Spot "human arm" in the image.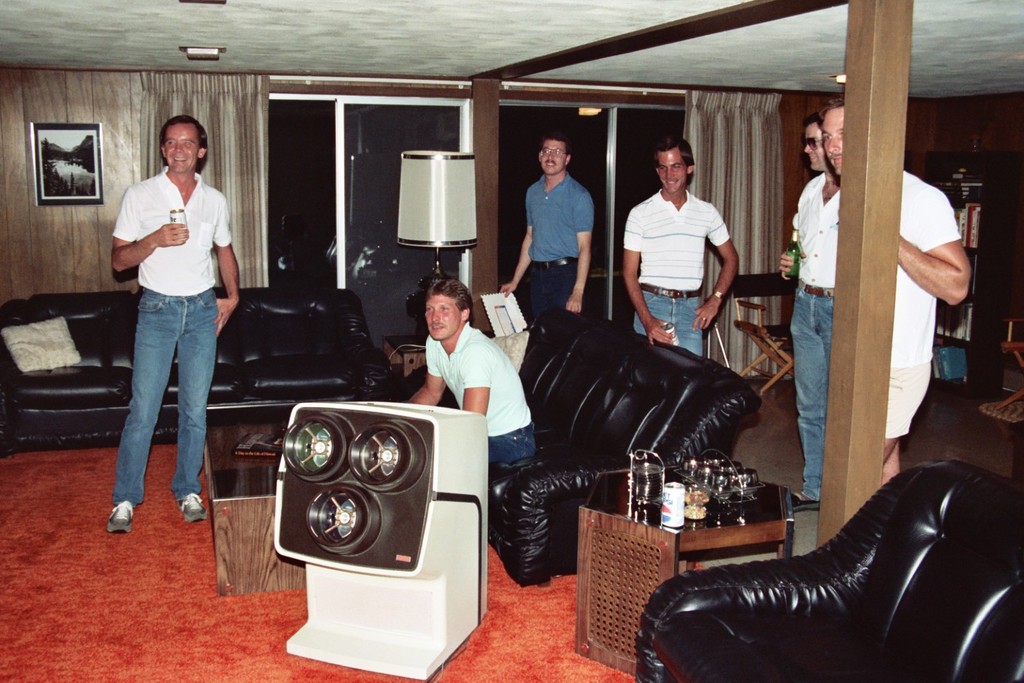
"human arm" found at 409,336,446,409.
